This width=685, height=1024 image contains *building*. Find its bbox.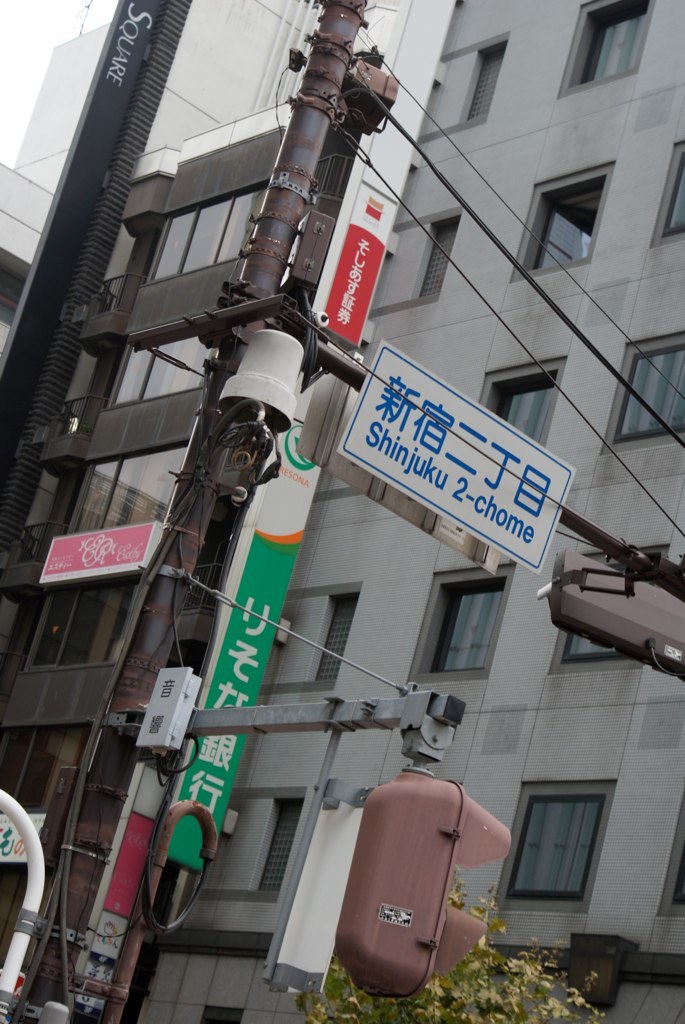
detection(137, 0, 684, 1023).
